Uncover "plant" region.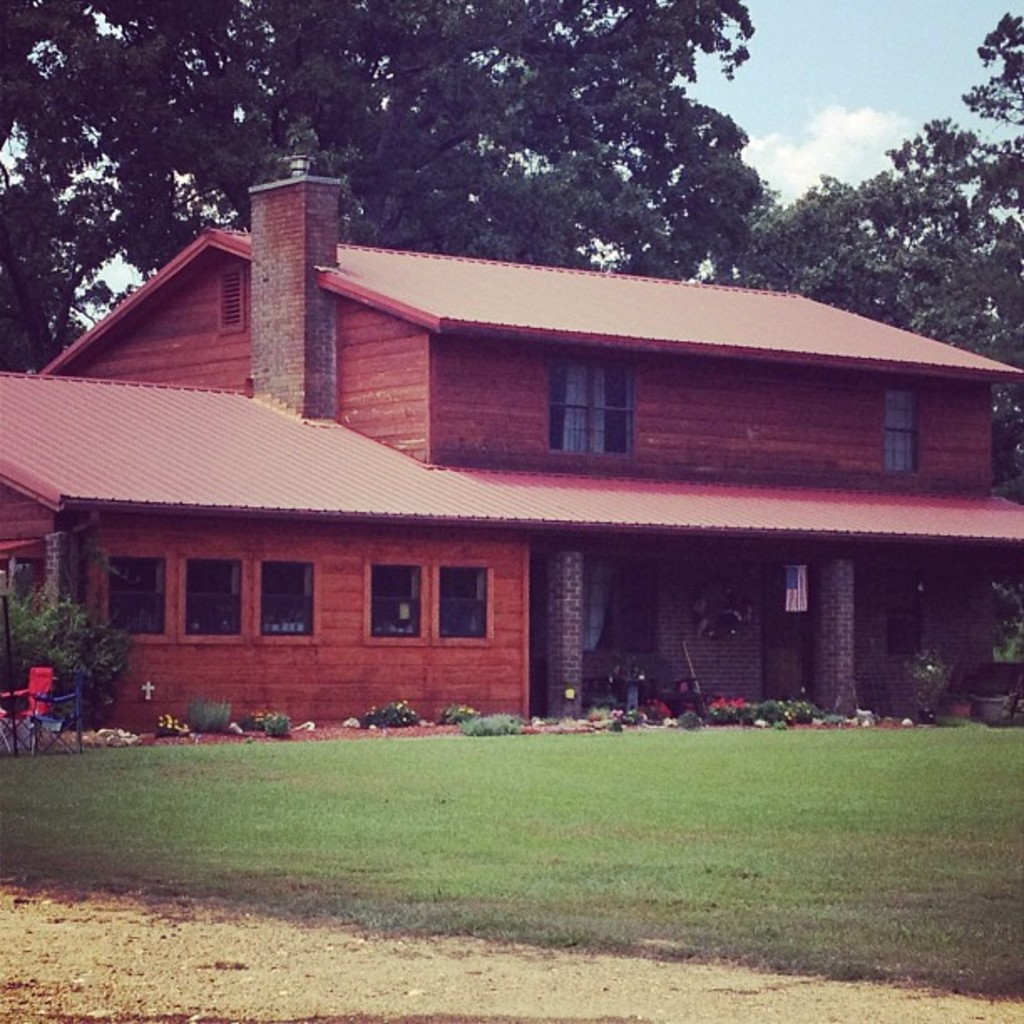
Uncovered: [241, 706, 293, 738].
